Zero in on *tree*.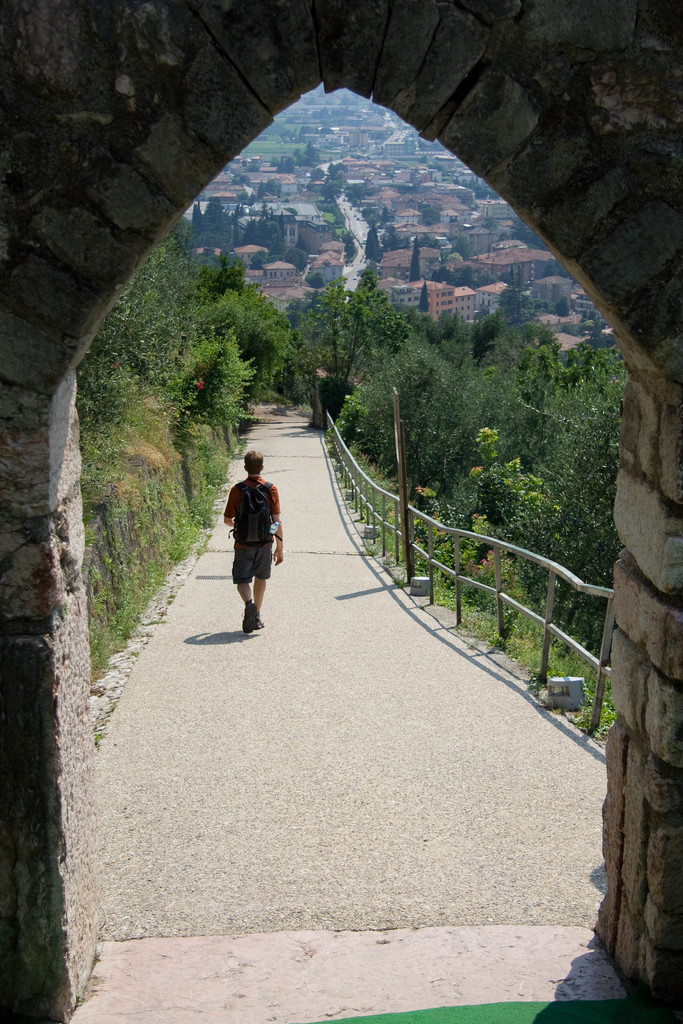
Zeroed in: crop(197, 196, 232, 225).
